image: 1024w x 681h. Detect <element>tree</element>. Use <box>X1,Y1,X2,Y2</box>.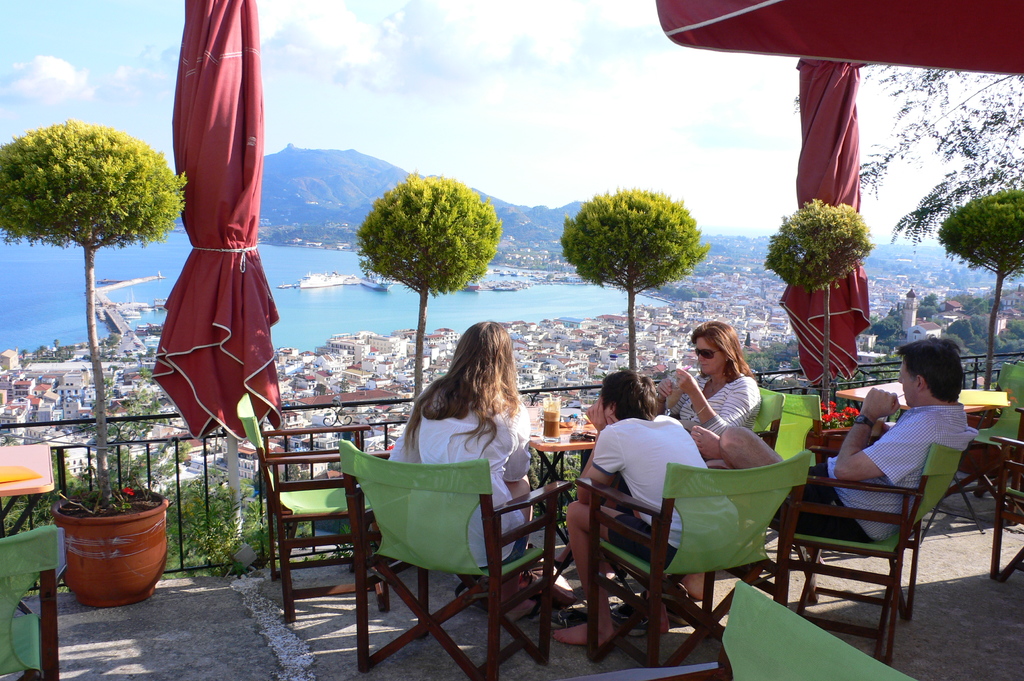
<box>872,317,902,343</box>.
